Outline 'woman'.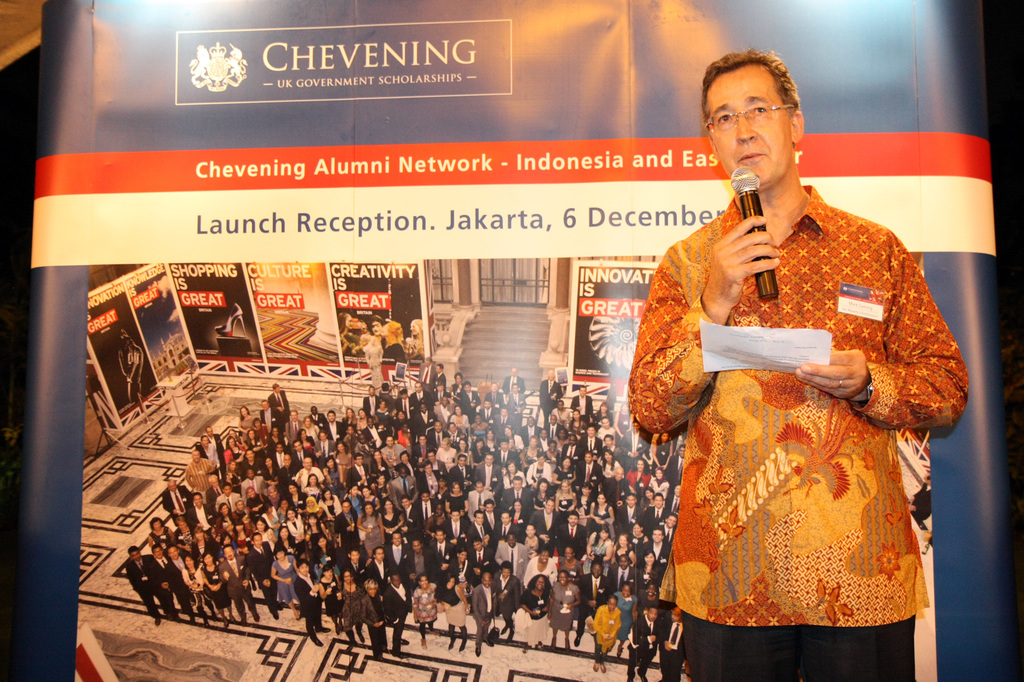
Outline: (left=378, top=499, right=404, bottom=544).
